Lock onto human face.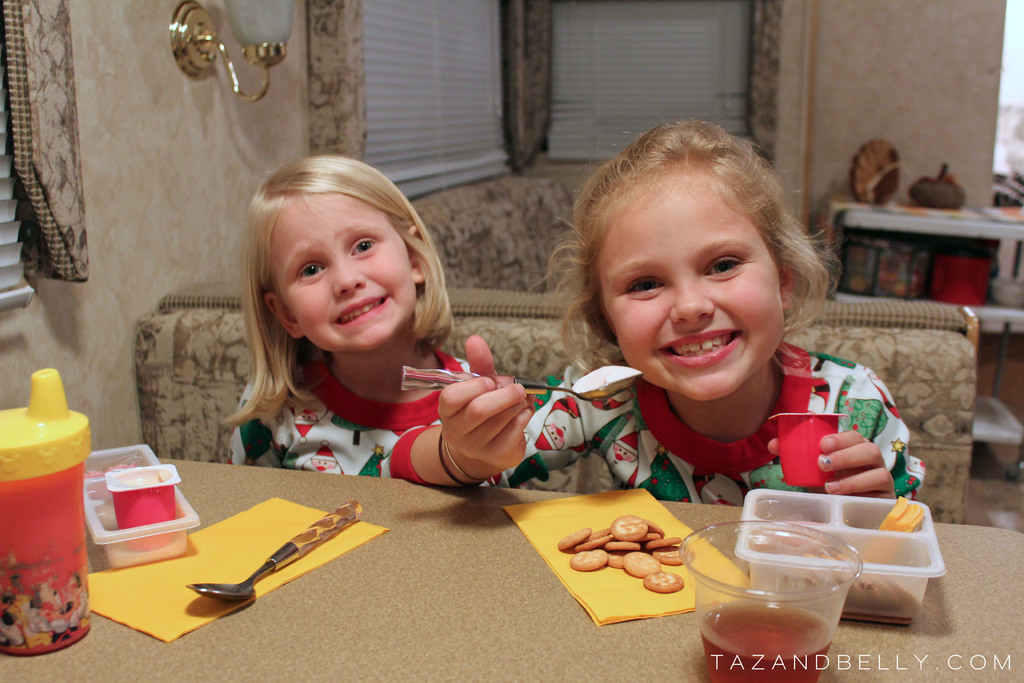
Locked: <box>274,195,419,352</box>.
